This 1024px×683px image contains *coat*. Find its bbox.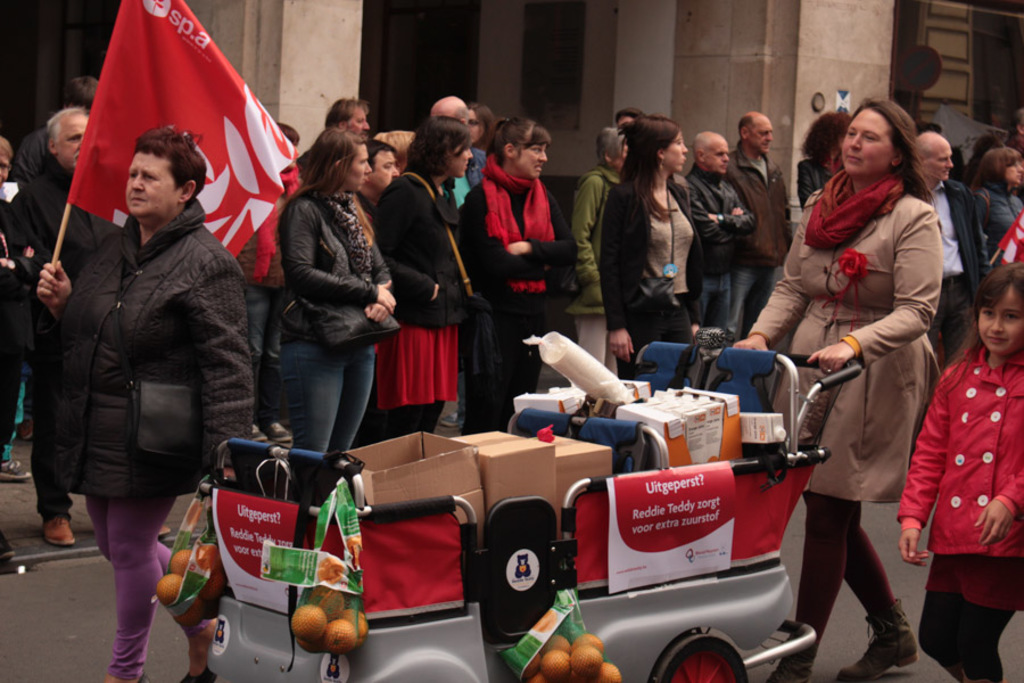
(375,159,481,329).
